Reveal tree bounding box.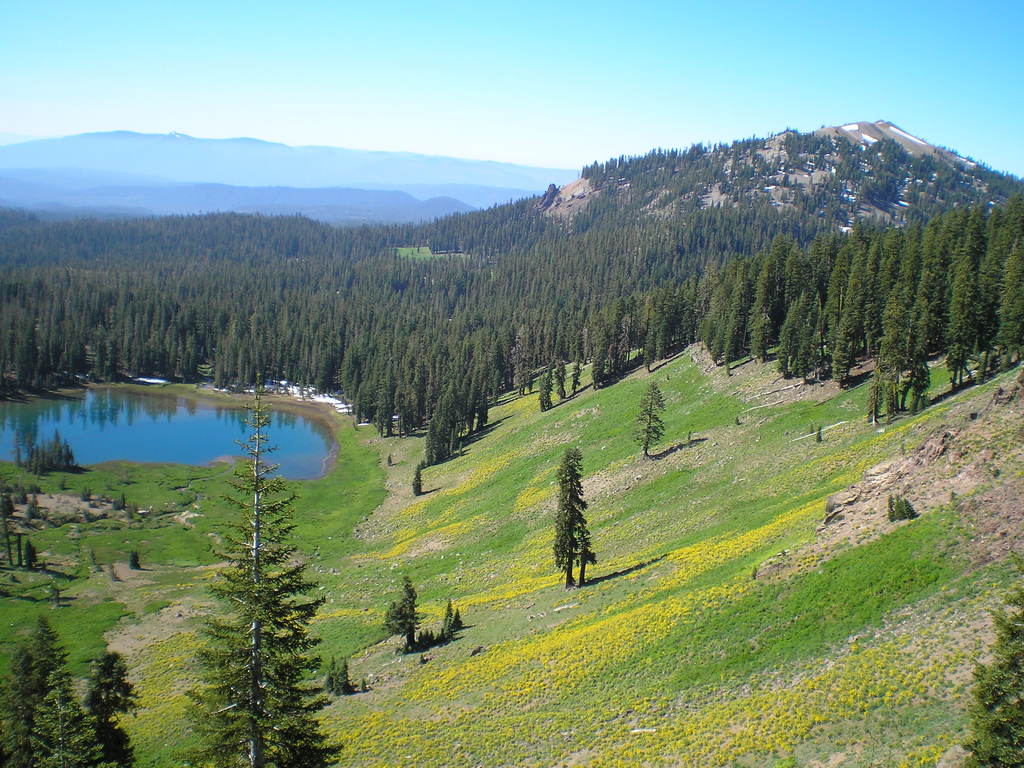
Revealed: Rect(955, 576, 1023, 767).
